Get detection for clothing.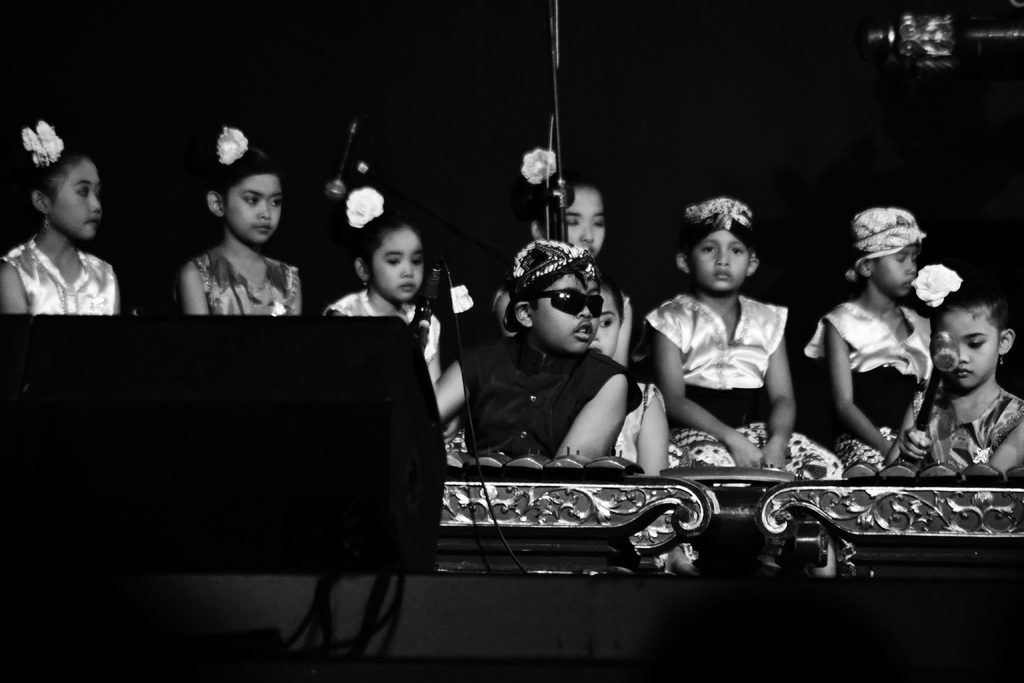
Detection: (1,233,119,318).
